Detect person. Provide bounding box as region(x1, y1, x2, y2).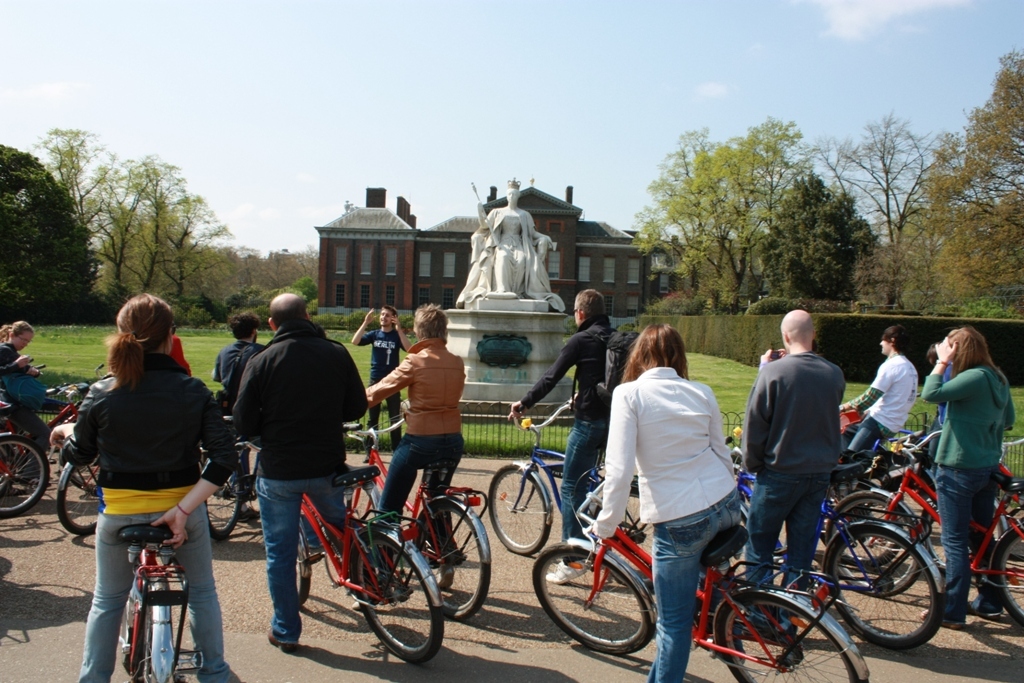
region(62, 290, 211, 648).
